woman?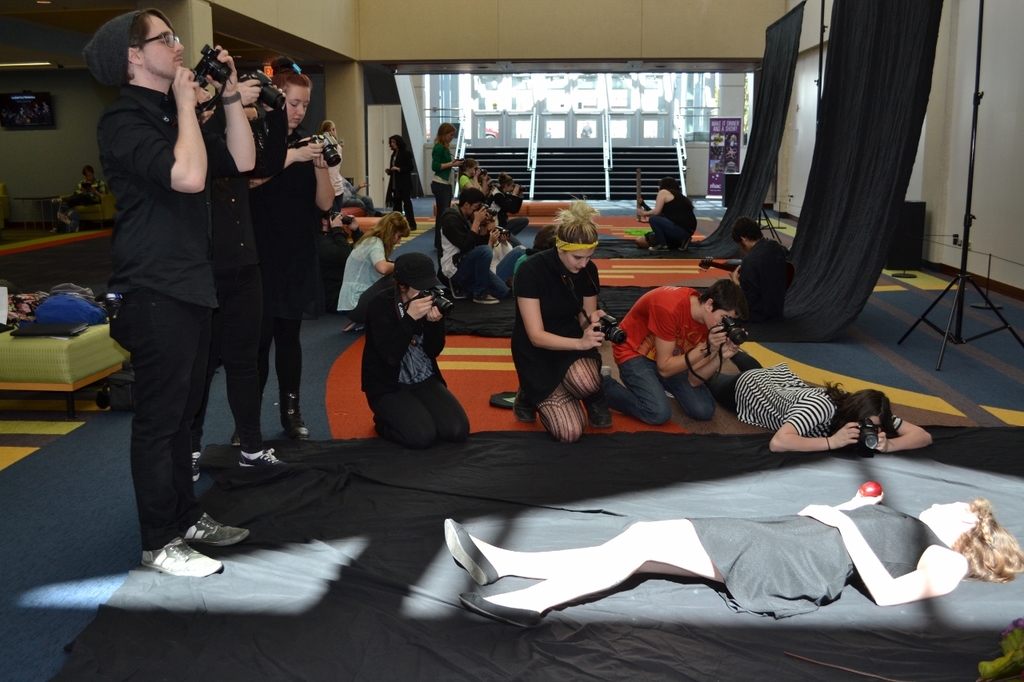
pyautogui.locateOnScreen(334, 204, 413, 333)
